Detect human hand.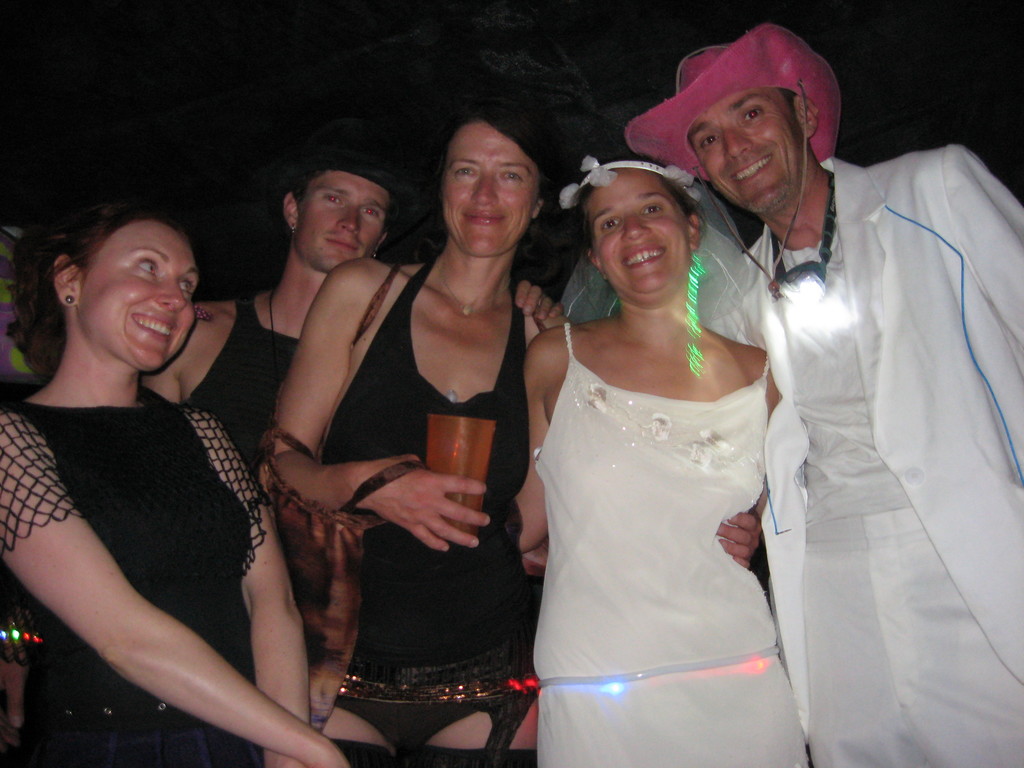
Detected at select_region(515, 281, 566, 323).
